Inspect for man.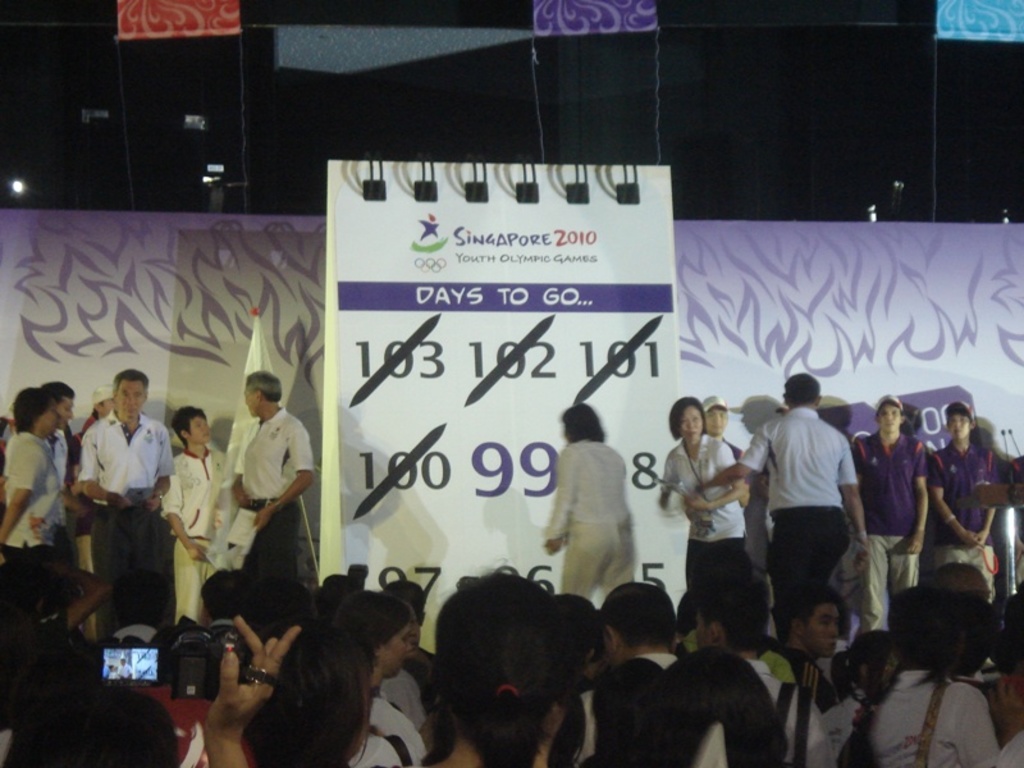
Inspection: l=849, t=383, r=924, b=630.
